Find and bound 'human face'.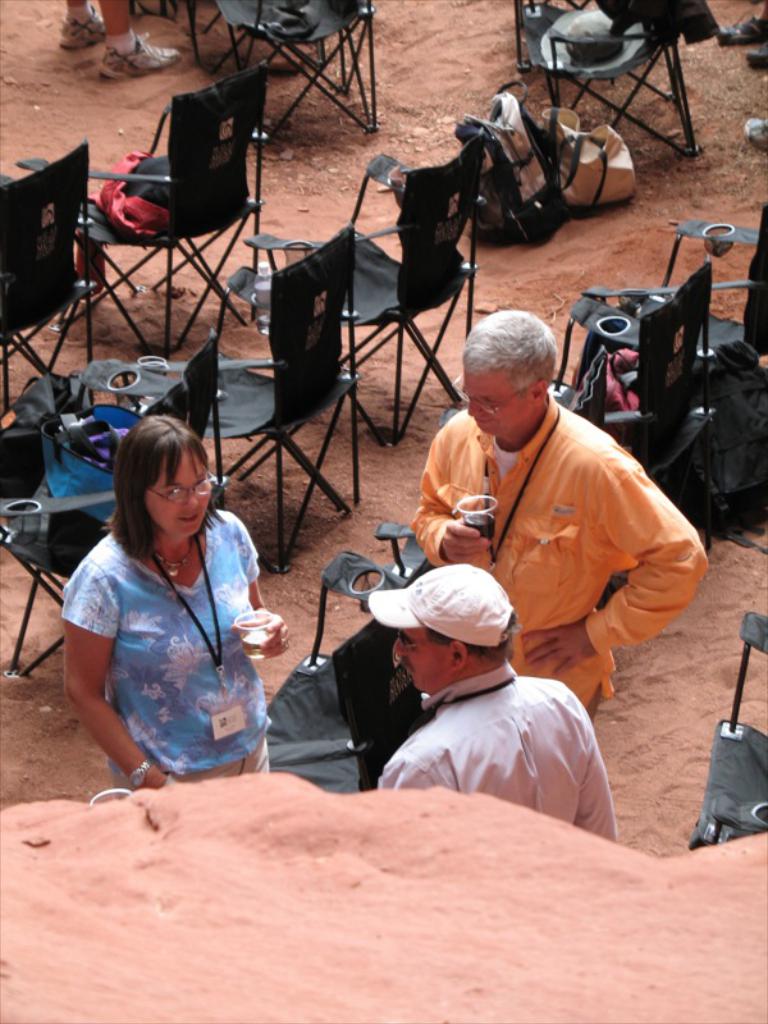
Bound: l=146, t=448, r=214, b=536.
